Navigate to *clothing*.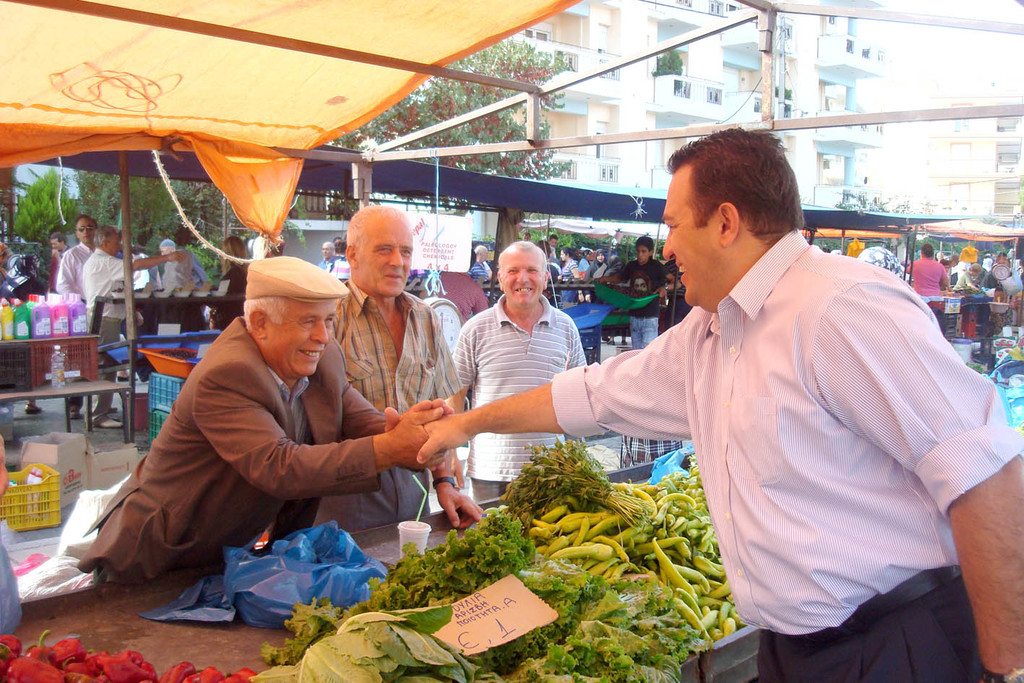
Navigation target: 957:265:975:325.
